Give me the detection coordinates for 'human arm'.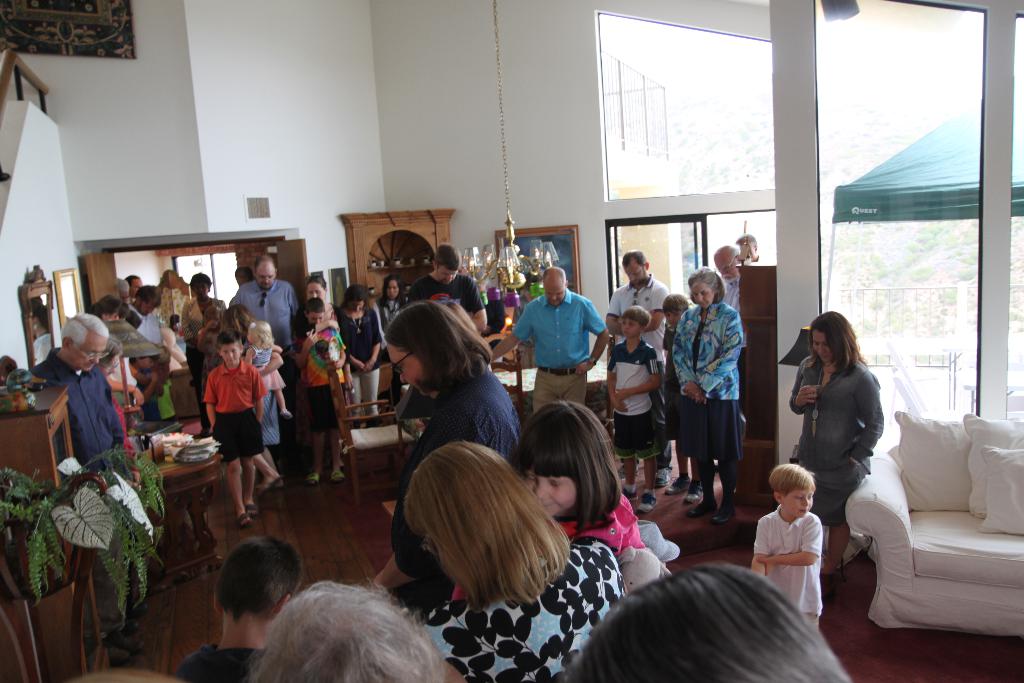
(left=296, top=309, right=337, bottom=339).
